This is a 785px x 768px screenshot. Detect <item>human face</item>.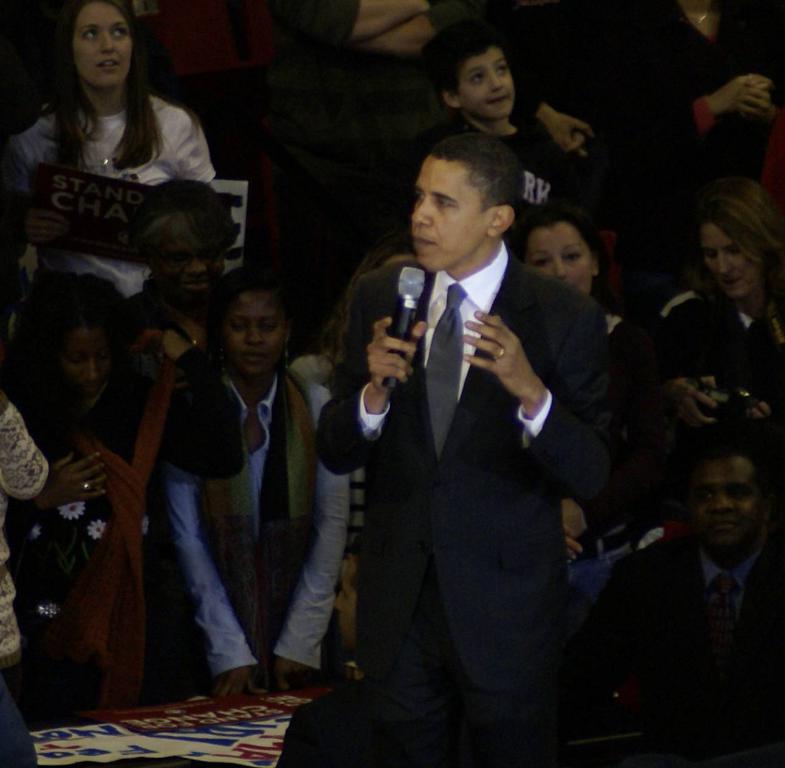
x1=416, y1=158, x2=487, y2=269.
